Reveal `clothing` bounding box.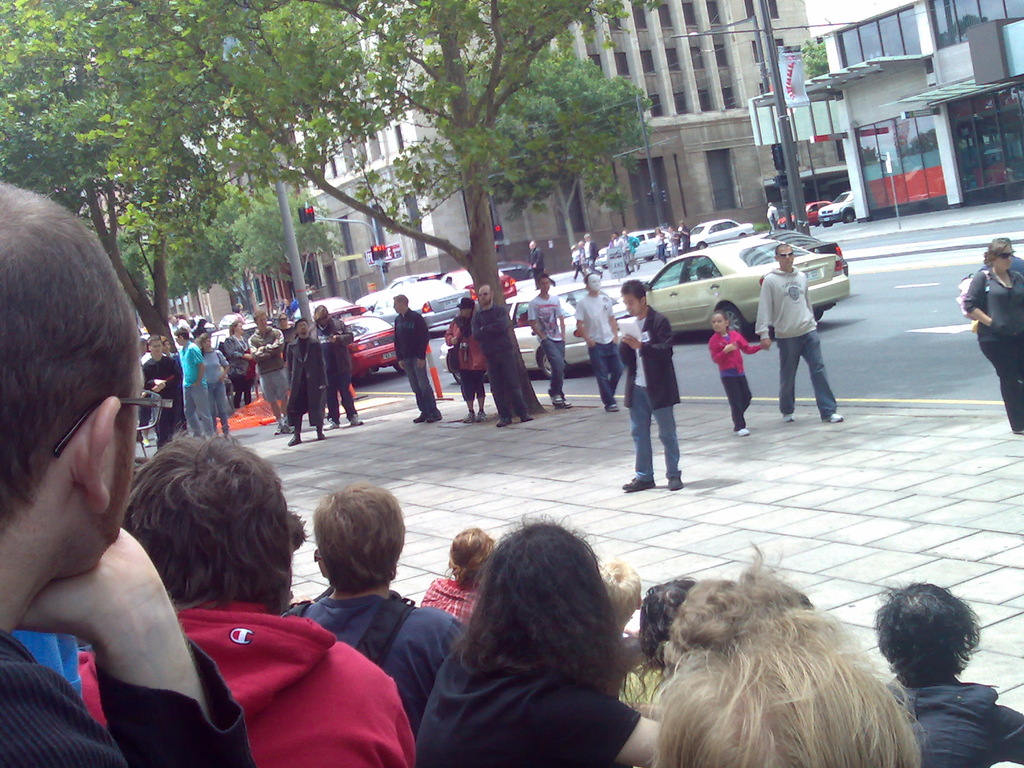
Revealed: left=470, top=298, right=529, bottom=420.
